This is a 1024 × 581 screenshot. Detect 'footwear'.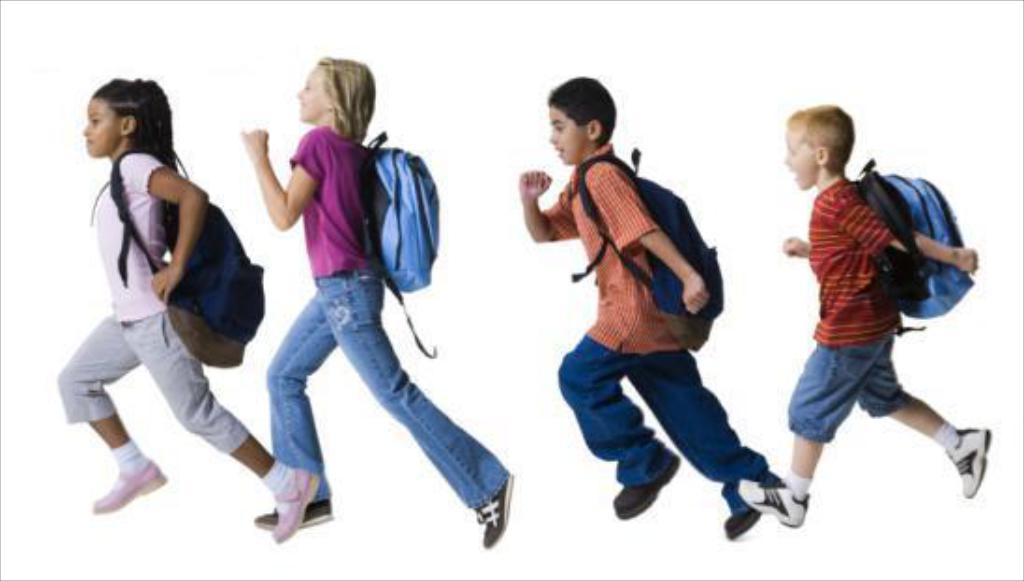
(left=744, top=465, right=817, bottom=532).
